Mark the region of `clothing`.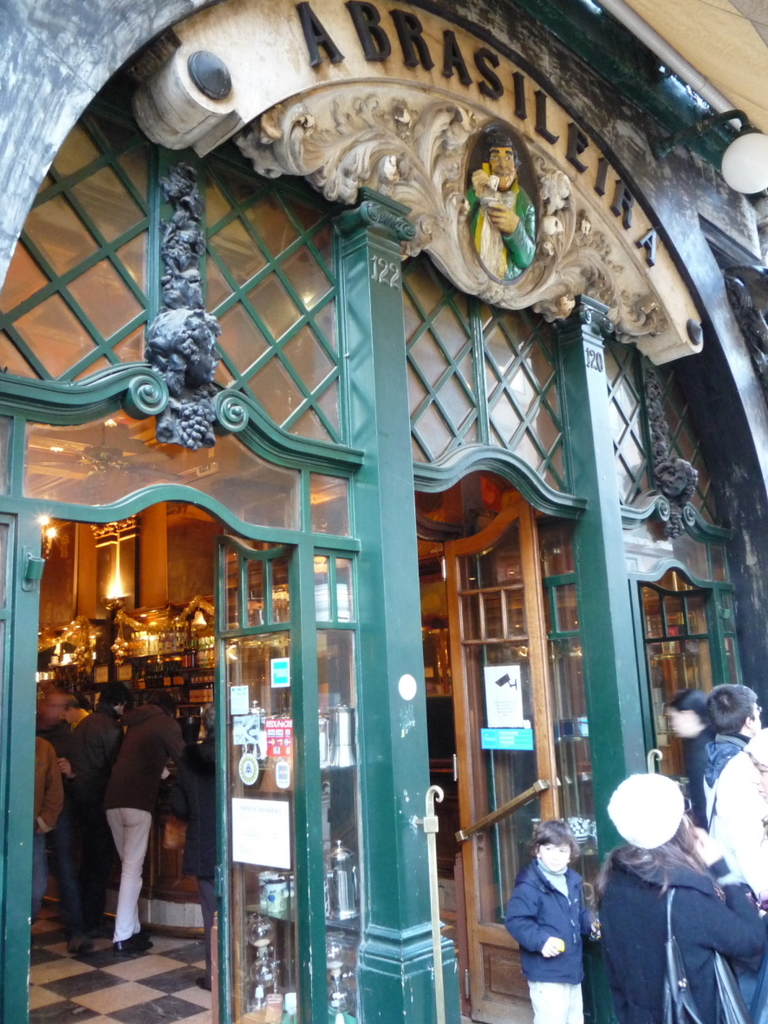
Region: (70, 711, 89, 738).
